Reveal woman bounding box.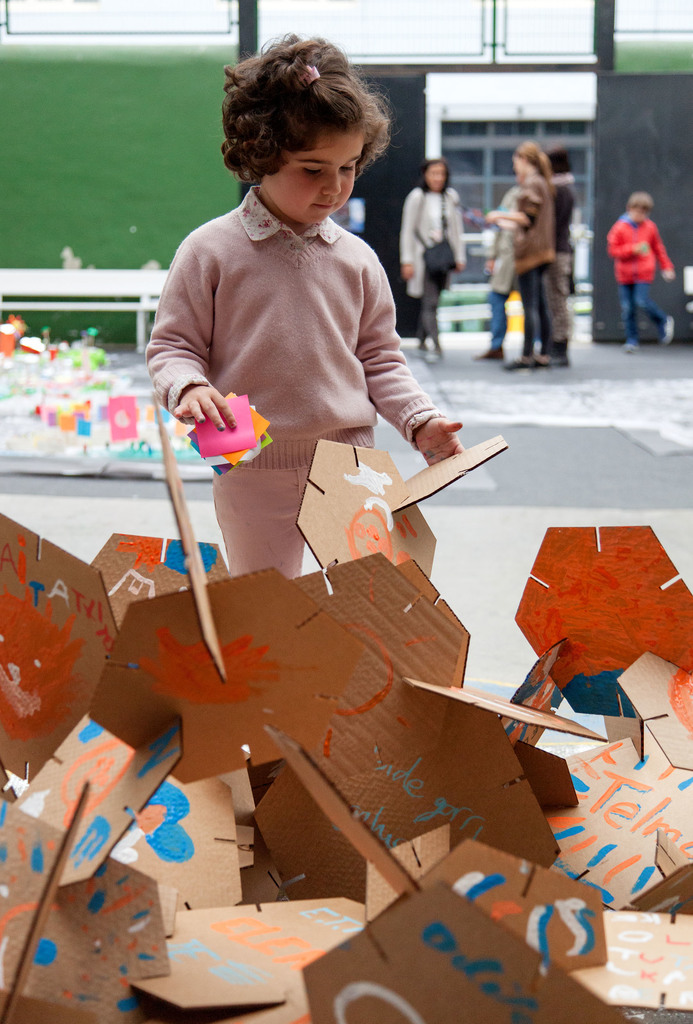
Revealed: {"x1": 498, "y1": 134, "x2": 591, "y2": 357}.
